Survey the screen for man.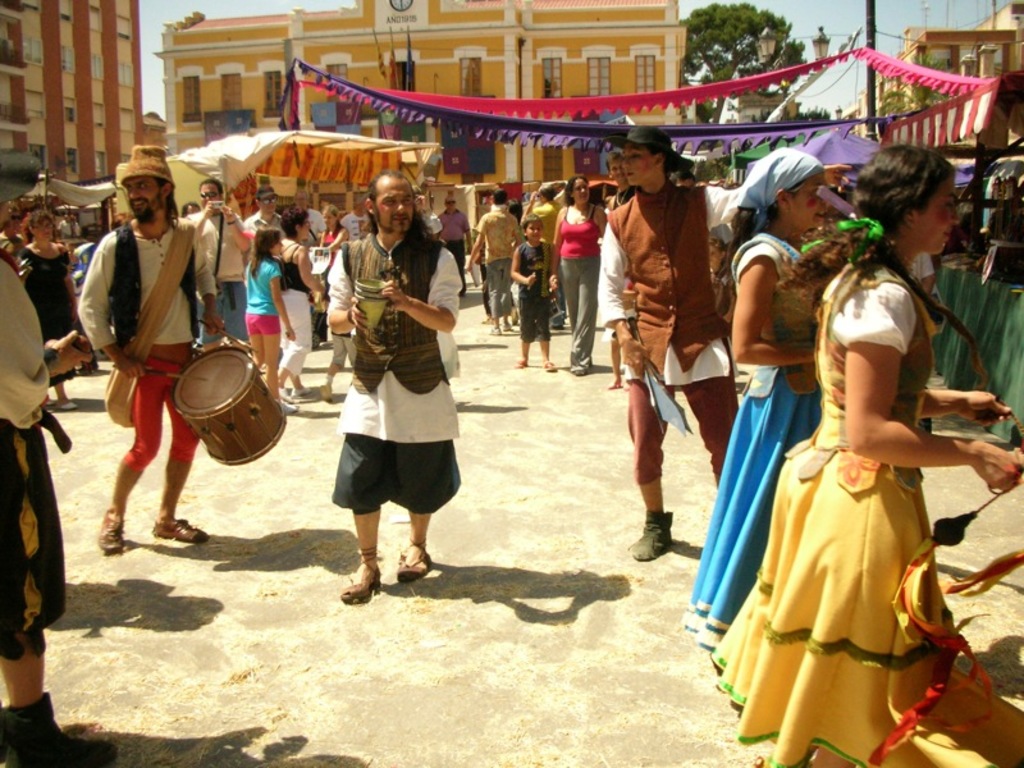
Survey found: 180 172 253 351.
